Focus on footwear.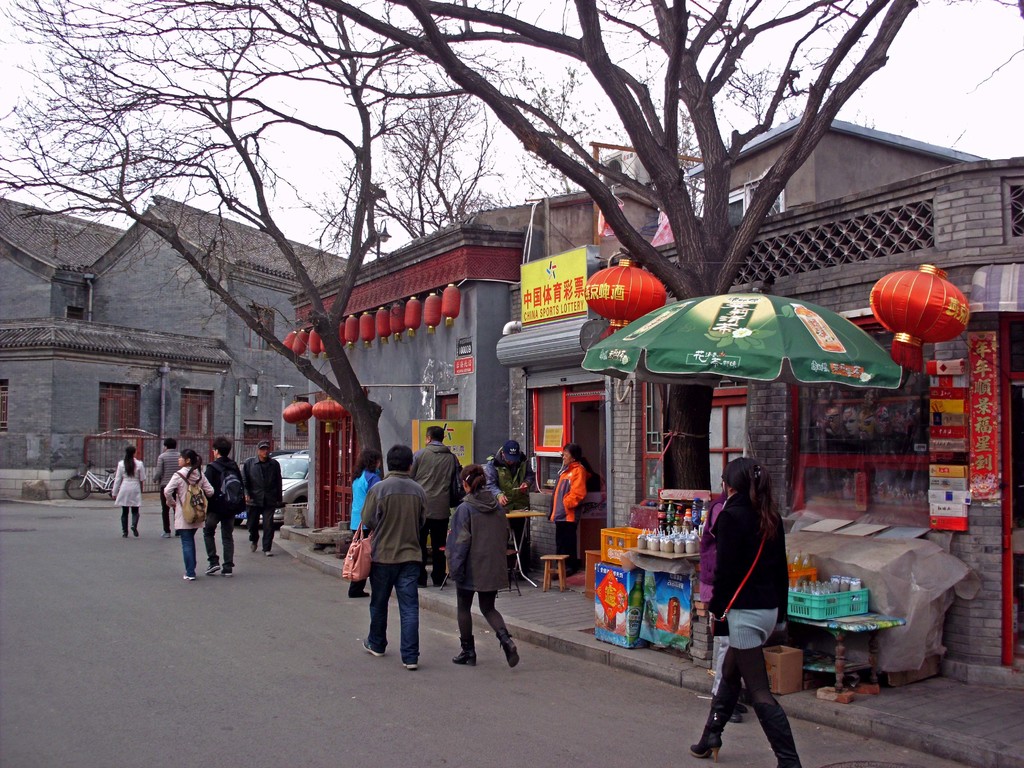
Focused at region(362, 644, 381, 657).
